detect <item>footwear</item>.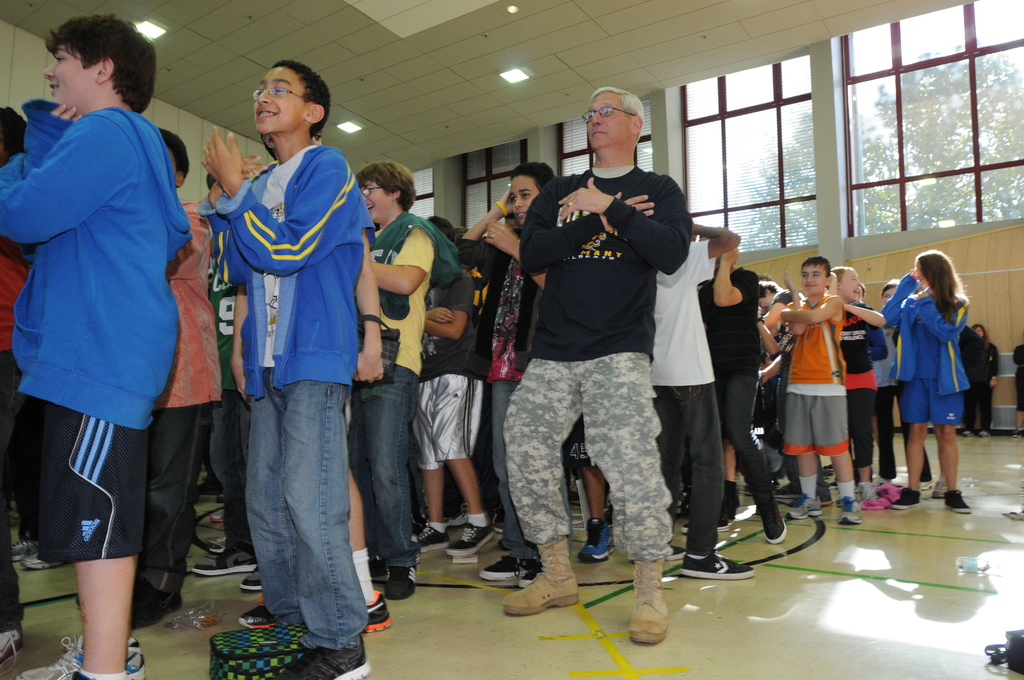
Detected at 945/492/975/519.
